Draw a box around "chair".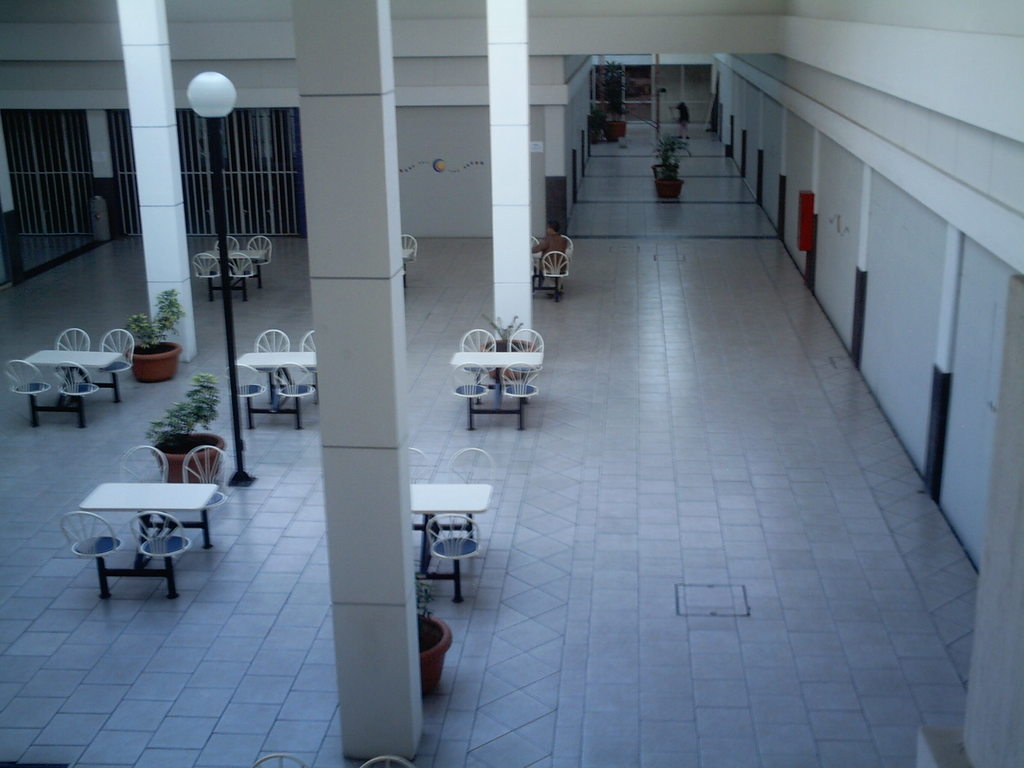
bbox=[297, 331, 318, 351].
